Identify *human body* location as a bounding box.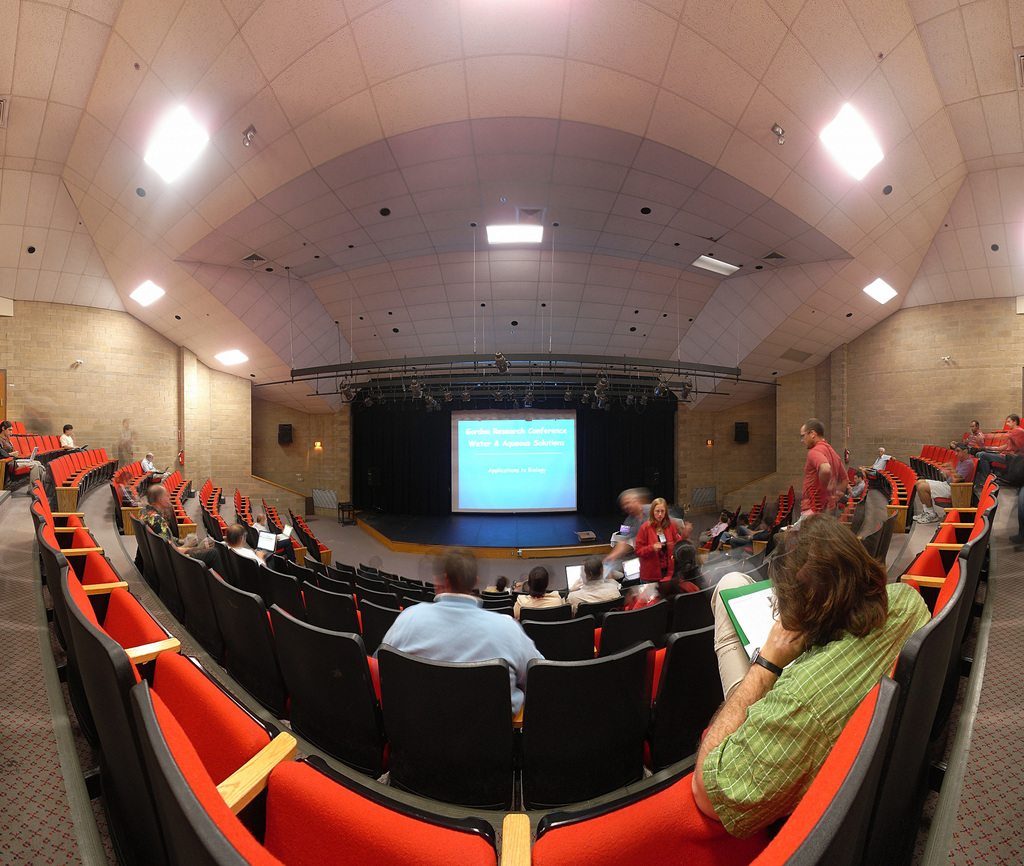
BBox(730, 517, 776, 545).
